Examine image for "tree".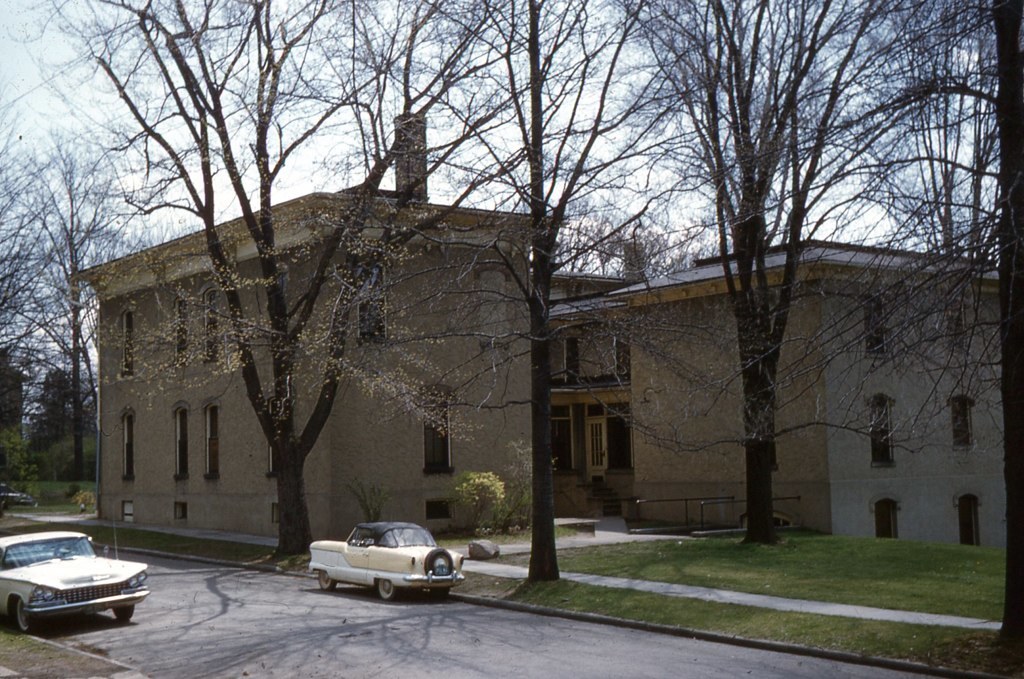
Examination result: Rect(313, 0, 679, 592).
